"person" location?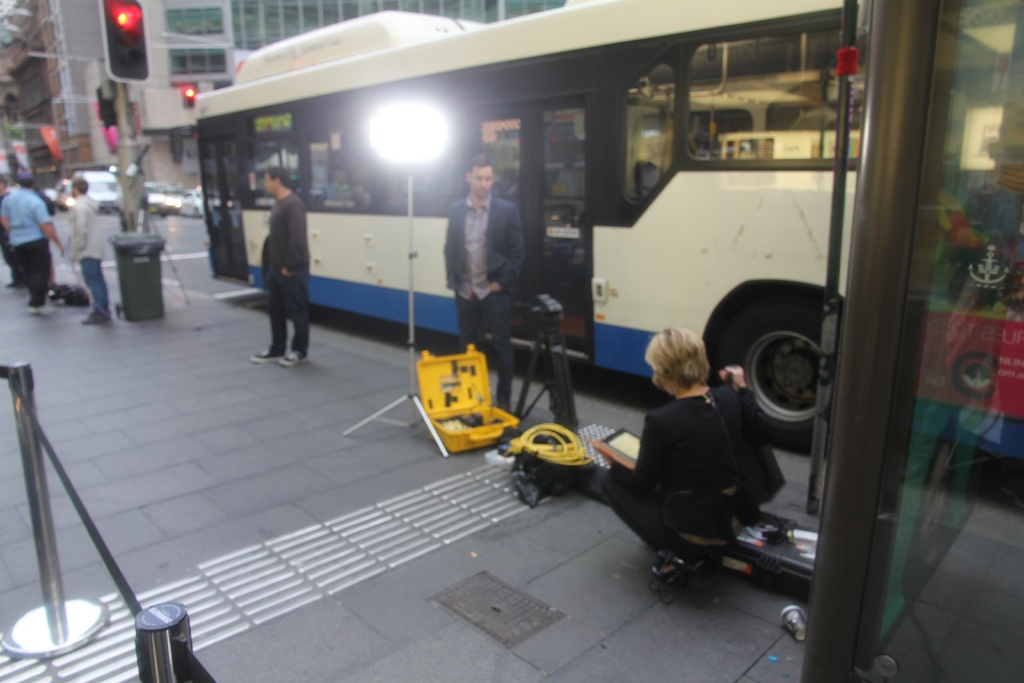
{"left": 448, "top": 155, "right": 531, "bottom": 378}
